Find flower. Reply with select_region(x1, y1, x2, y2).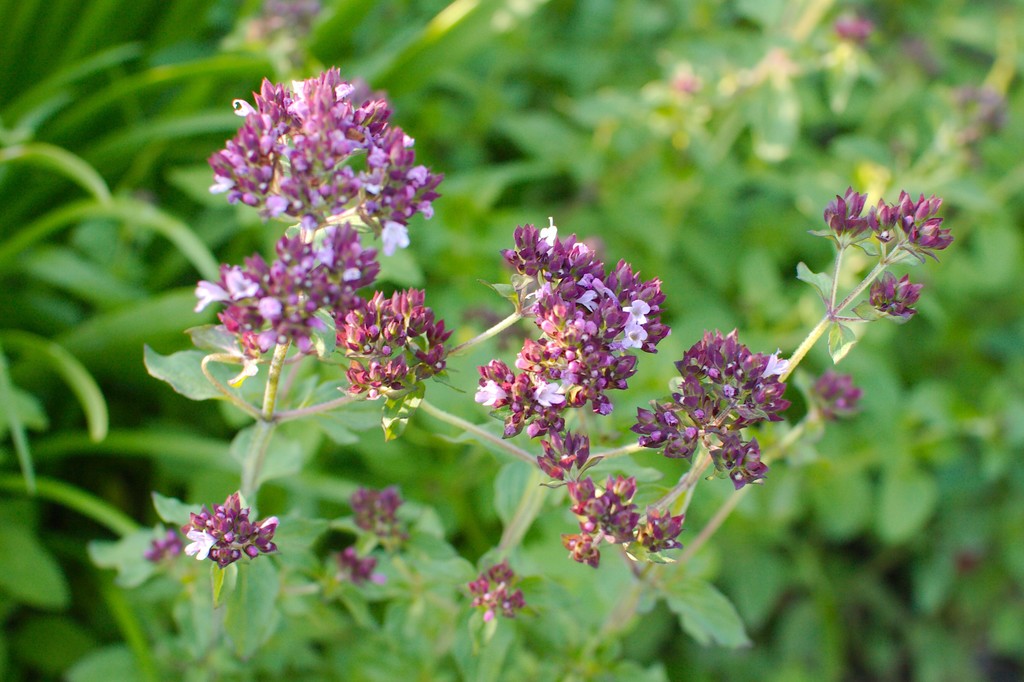
select_region(830, 15, 872, 45).
